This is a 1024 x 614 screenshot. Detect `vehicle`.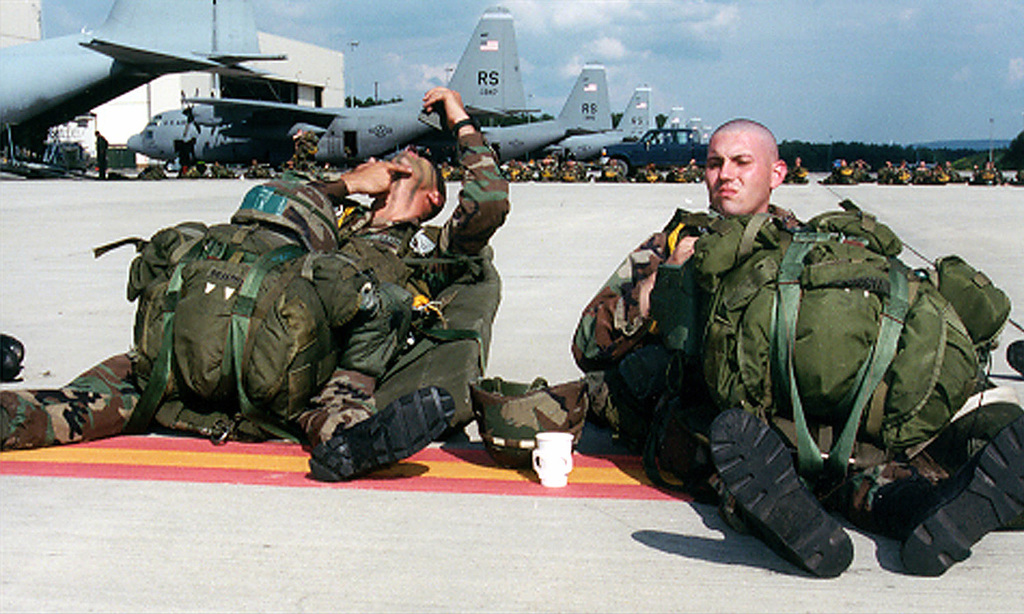
select_region(128, 3, 619, 166).
